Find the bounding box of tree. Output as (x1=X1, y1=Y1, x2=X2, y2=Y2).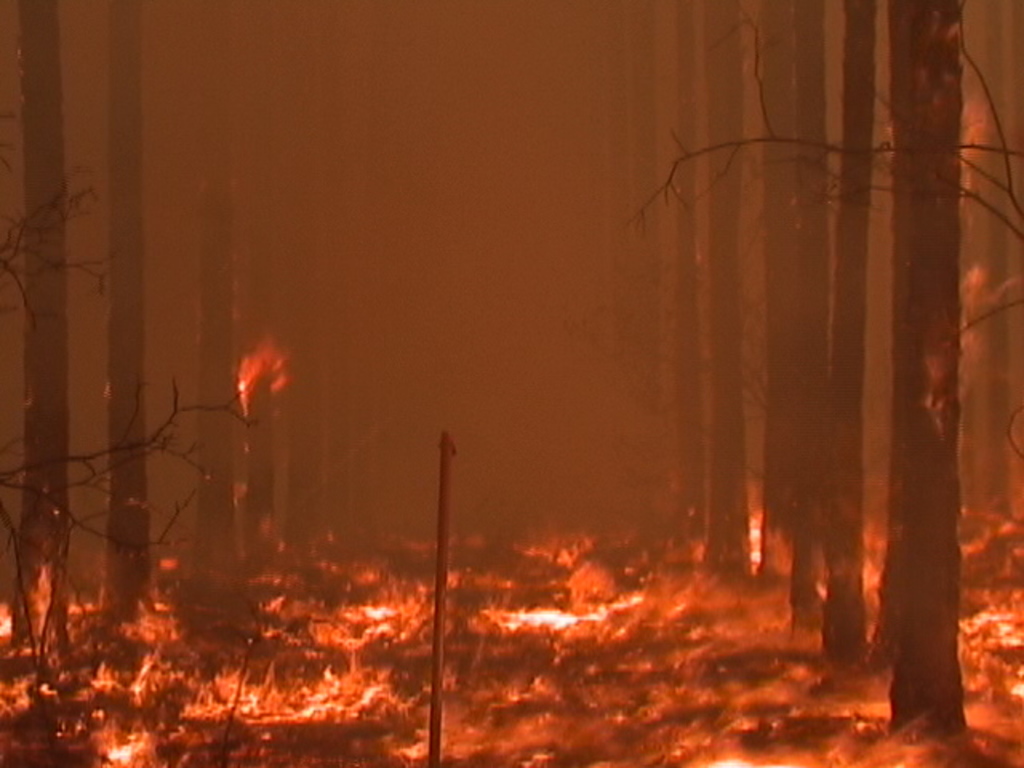
(x1=765, y1=0, x2=794, y2=582).
